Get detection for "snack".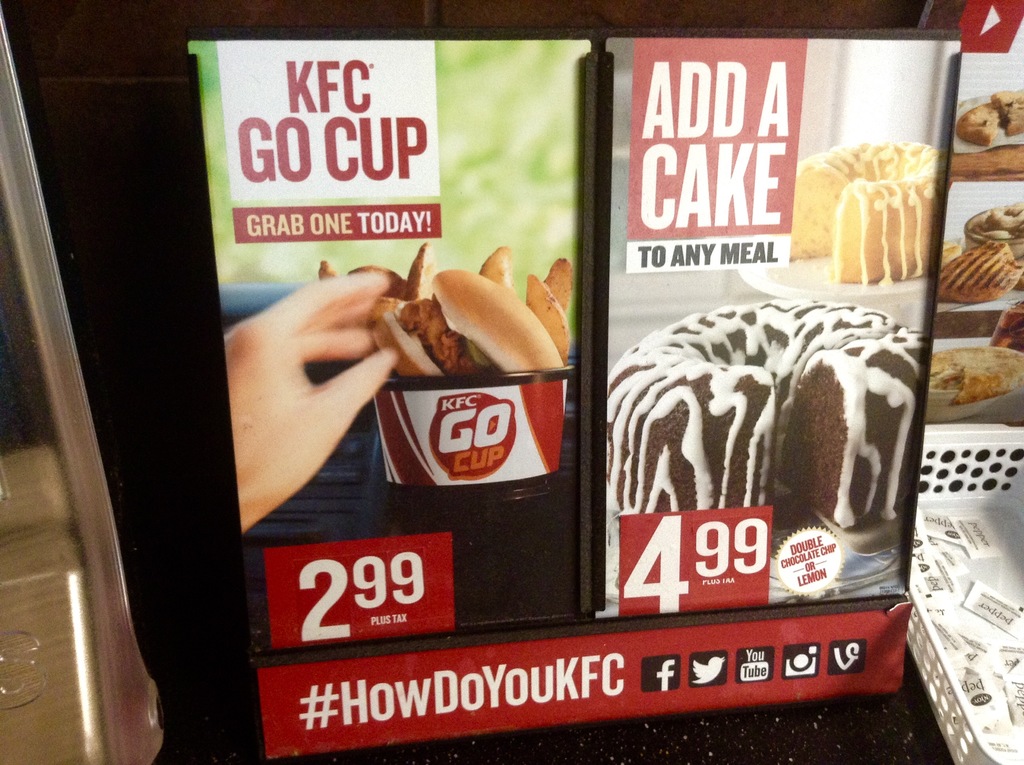
Detection: detection(997, 96, 1023, 145).
